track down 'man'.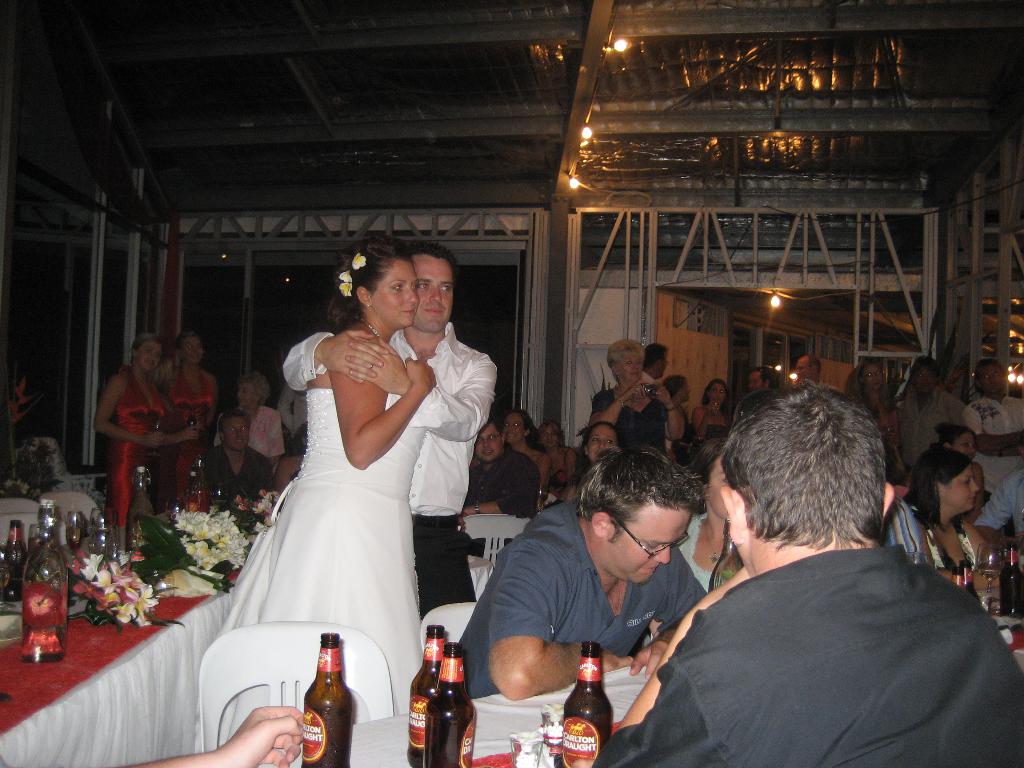
Tracked to locate(797, 351, 840, 393).
